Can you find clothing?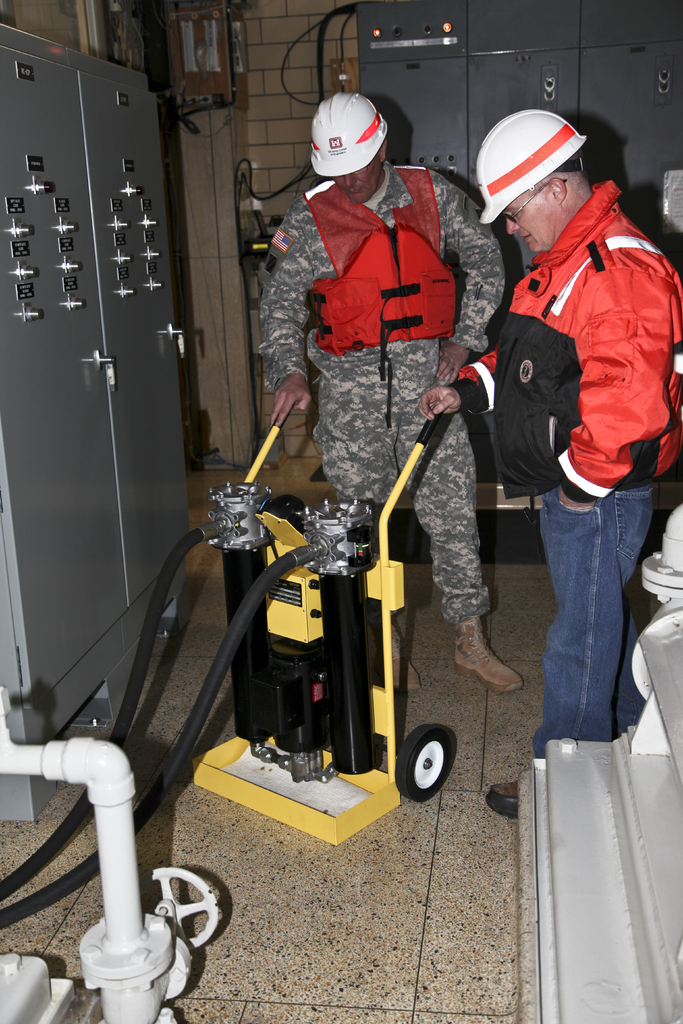
Yes, bounding box: x1=526 y1=477 x2=648 y2=781.
